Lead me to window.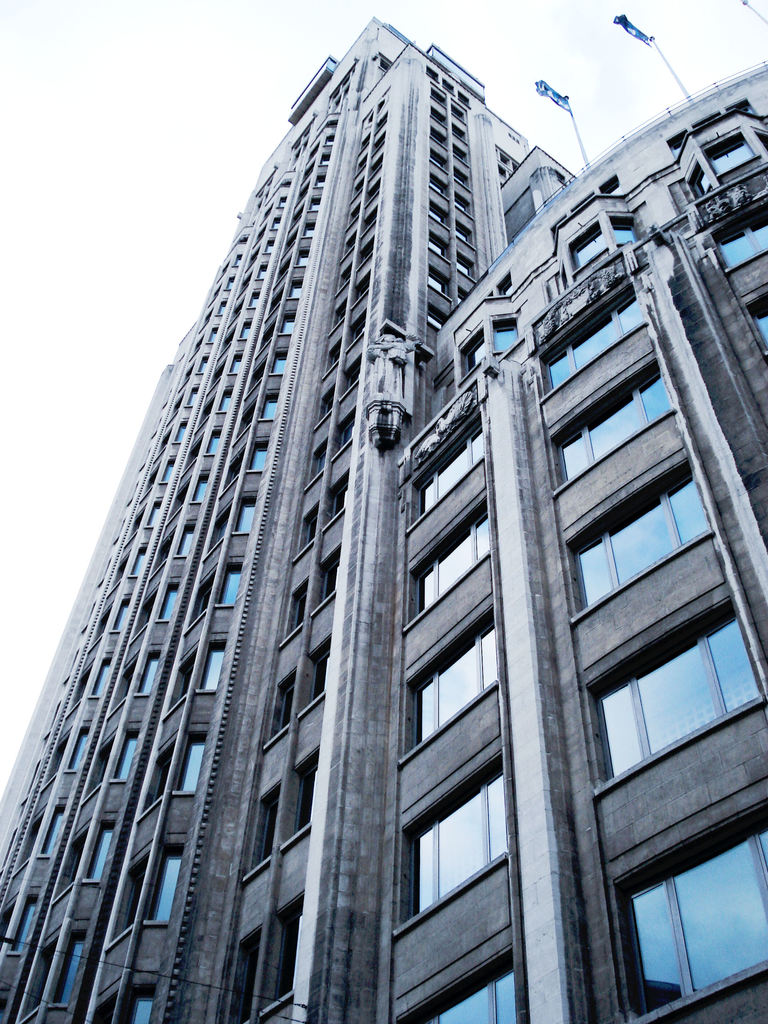
Lead to bbox=(217, 382, 235, 408).
